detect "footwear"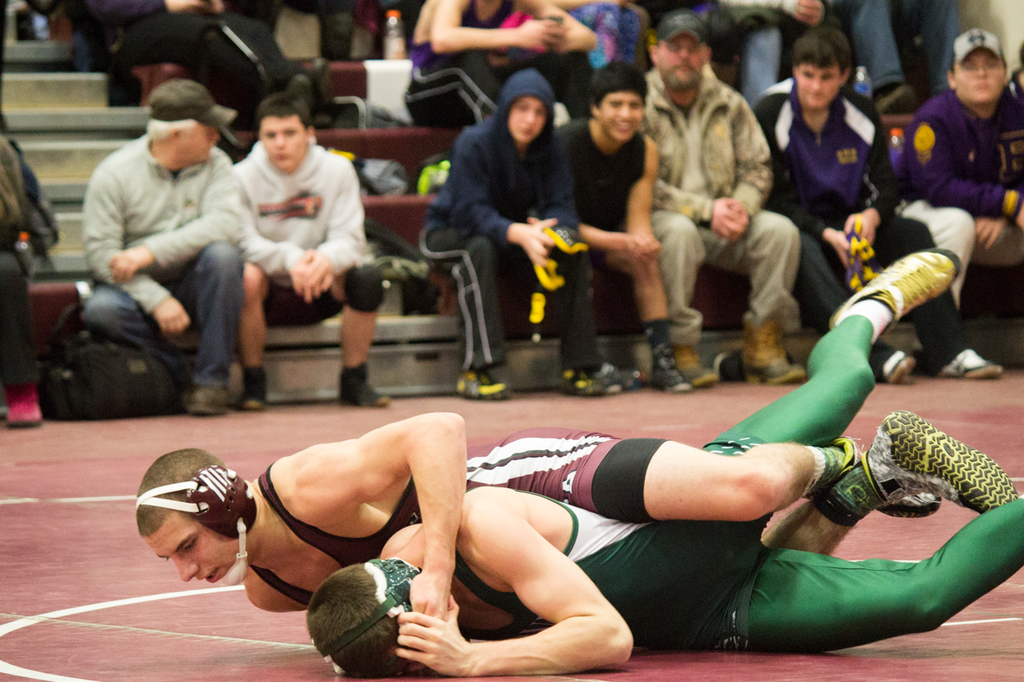
l=738, t=329, r=806, b=378
